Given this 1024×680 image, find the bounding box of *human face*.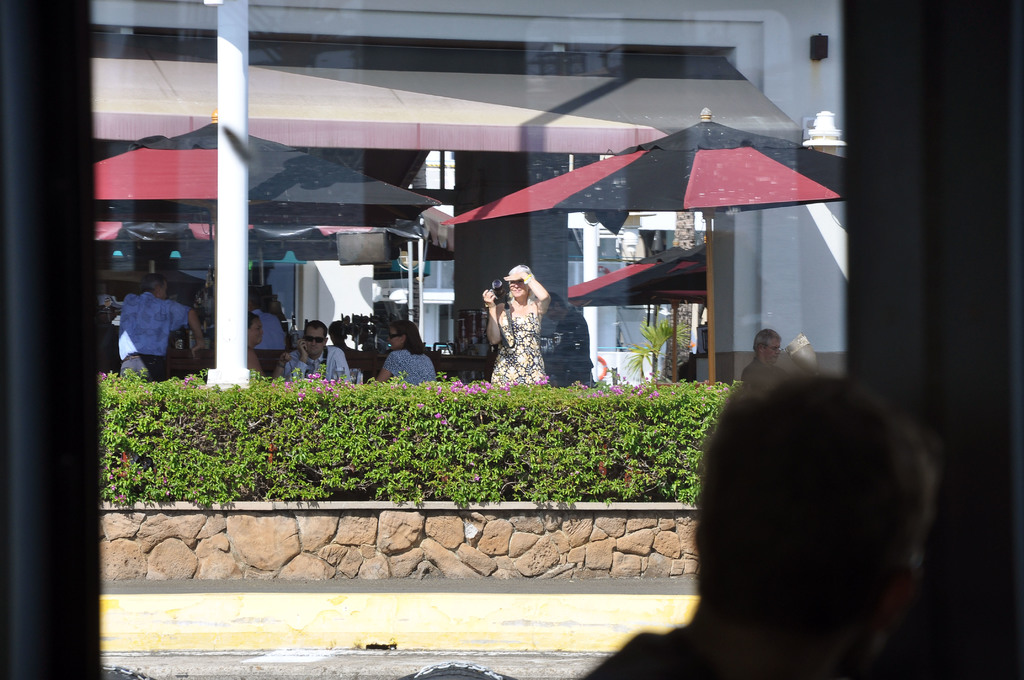
{"x1": 160, "y1": 288, "x2": 168, "y2": 302}.
